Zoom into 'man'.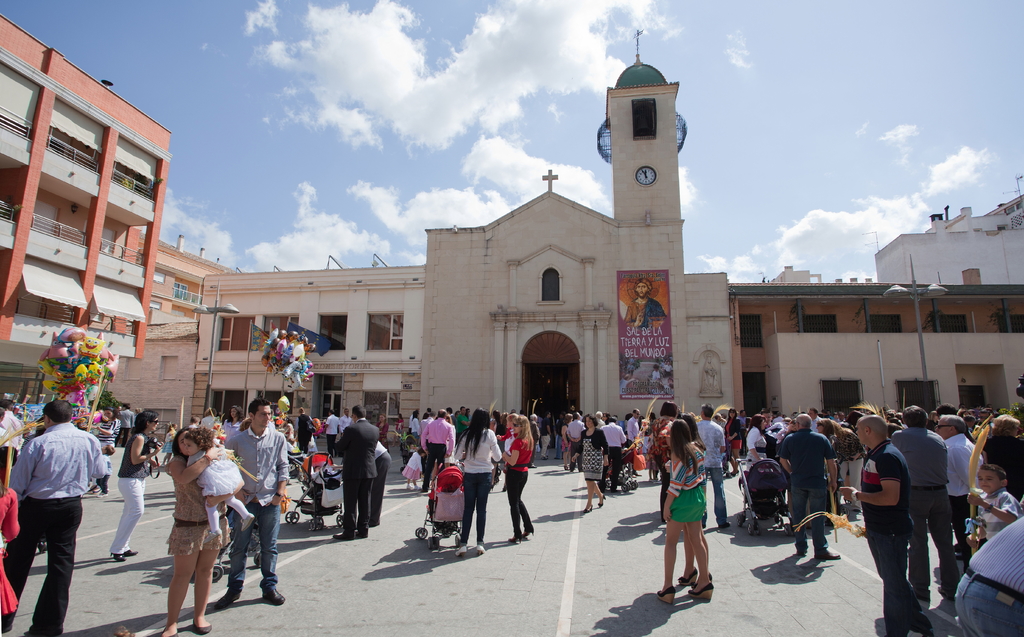
Zoom target: detection(697, 404, 727, 526).
